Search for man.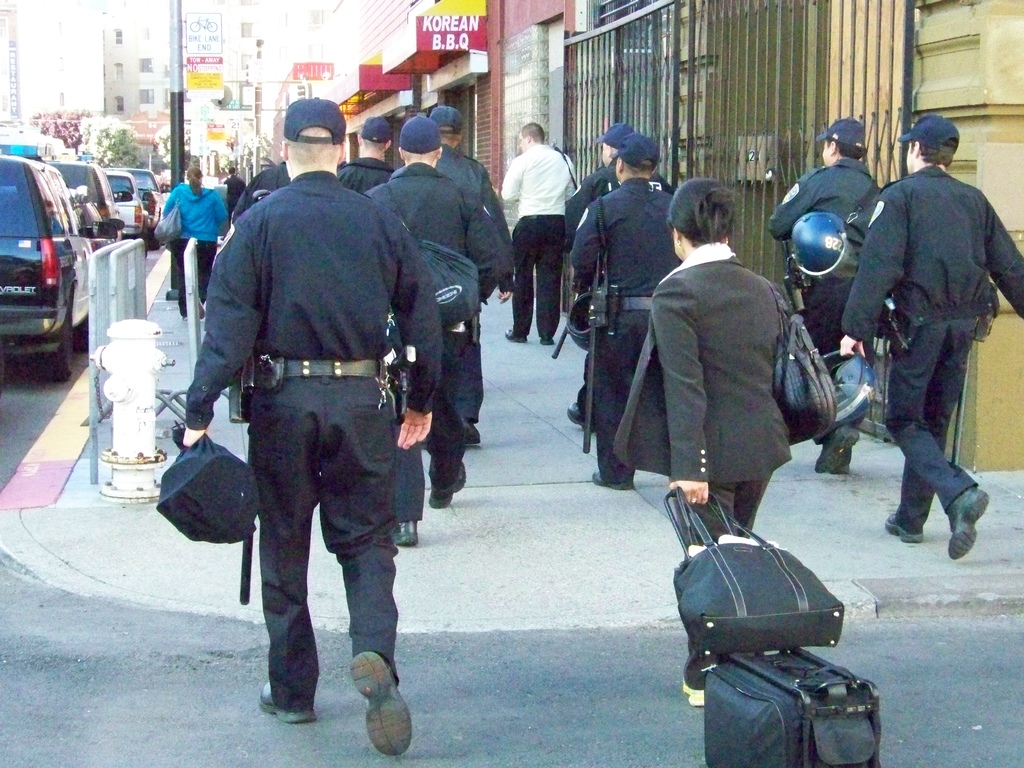
Found at 842, 110, 1023, 564.
